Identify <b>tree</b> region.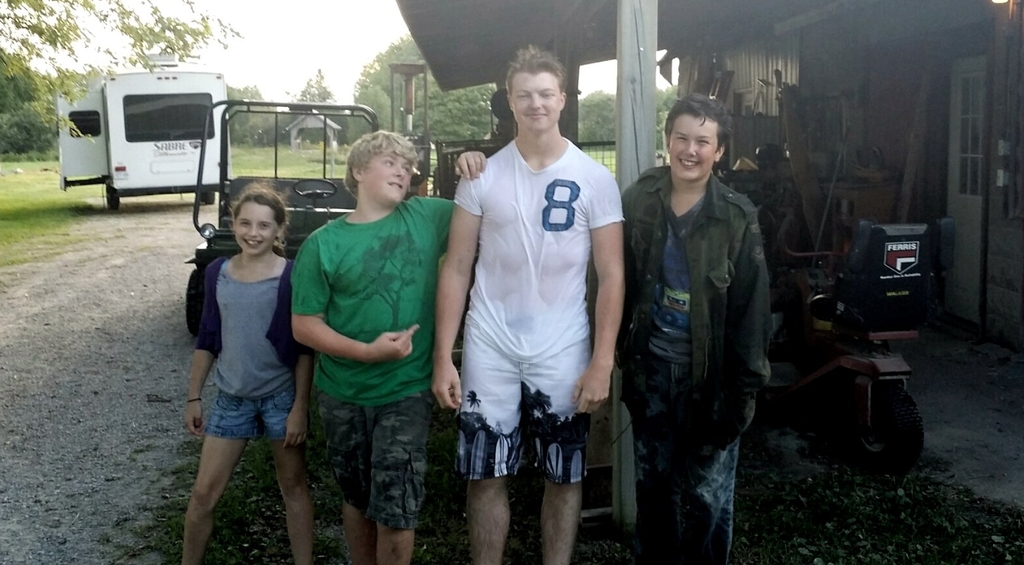
Region: bbox(579, 88, 617, 142).
